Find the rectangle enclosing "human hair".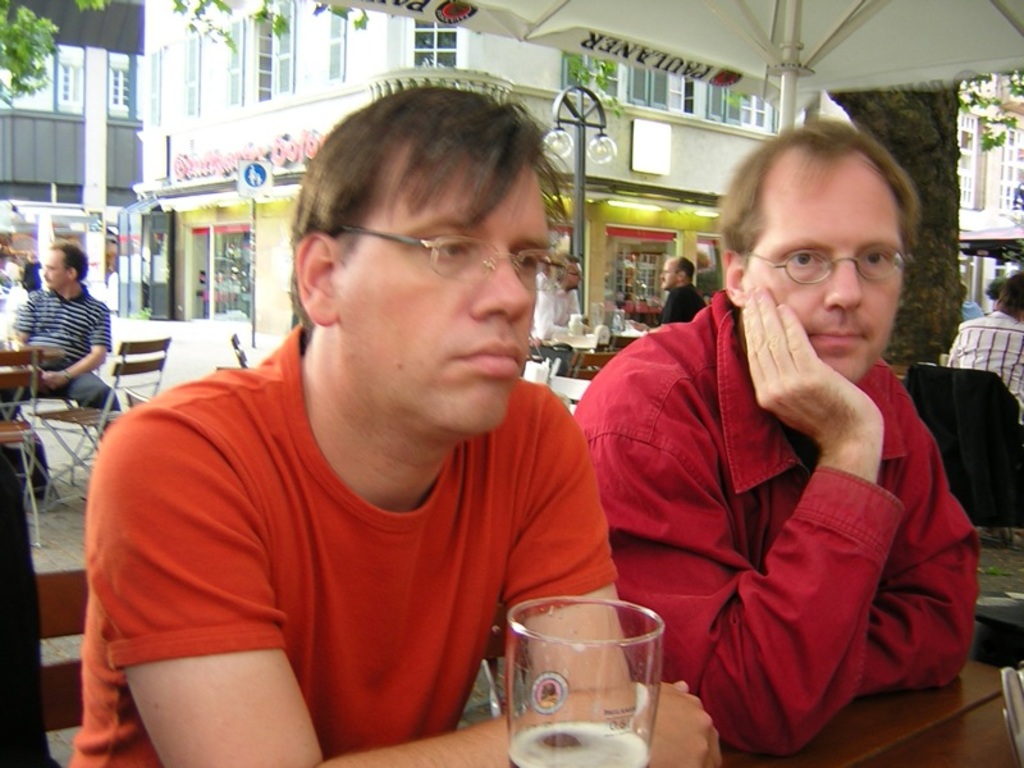
l=51, t=242, r=91, b=285.
